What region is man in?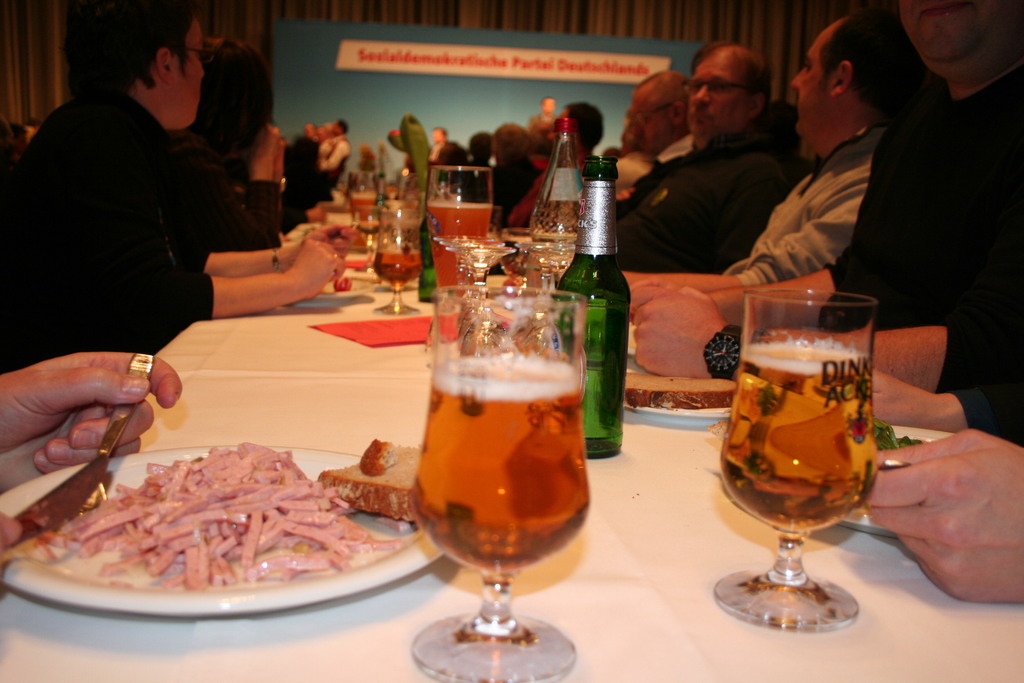
detection(620, 65, 695, 176).
